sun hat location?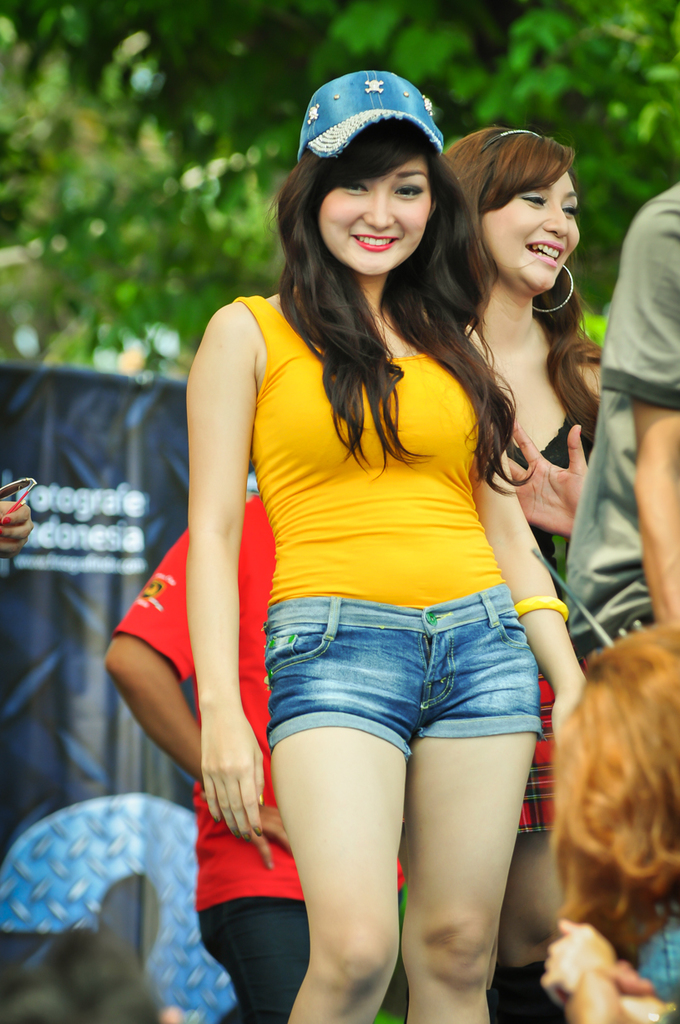
[299,68,446,159]
